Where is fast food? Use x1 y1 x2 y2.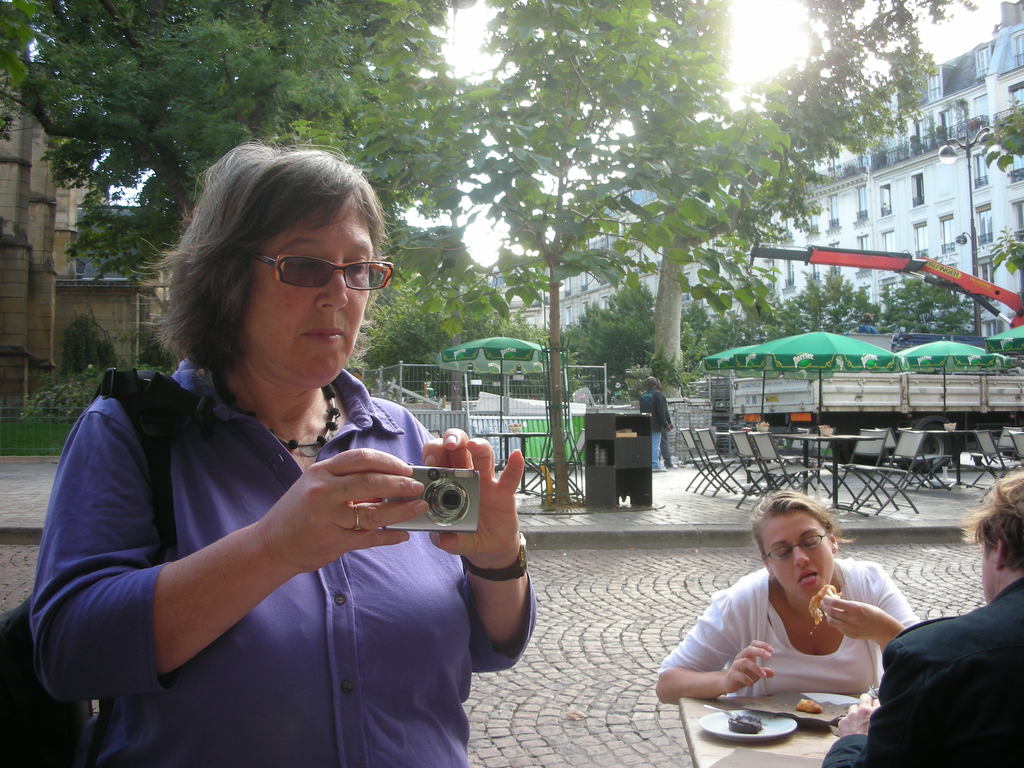
810 584 834 623.
